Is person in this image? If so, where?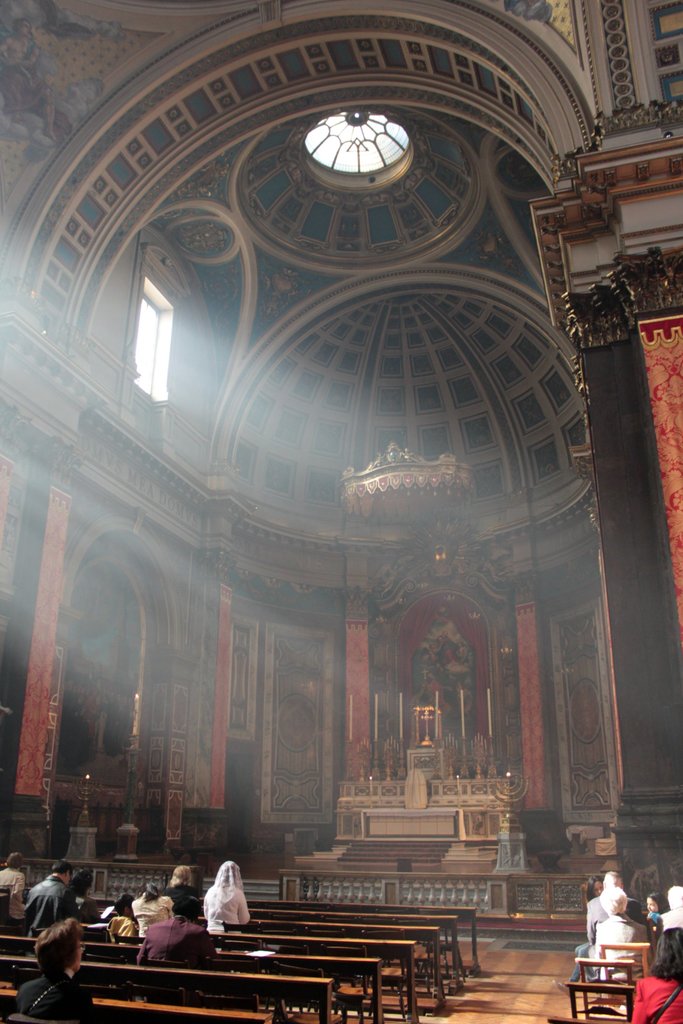
Yes, at bbox=[106, 891, 143, 945].
